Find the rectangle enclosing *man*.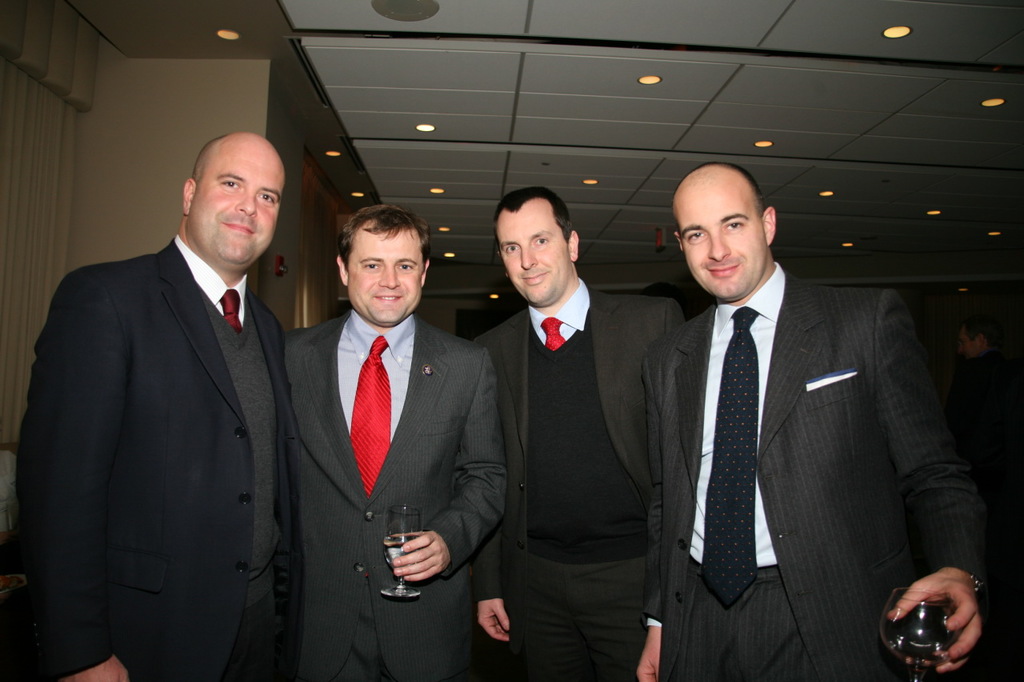
rect(628, 154, 962, 681).
